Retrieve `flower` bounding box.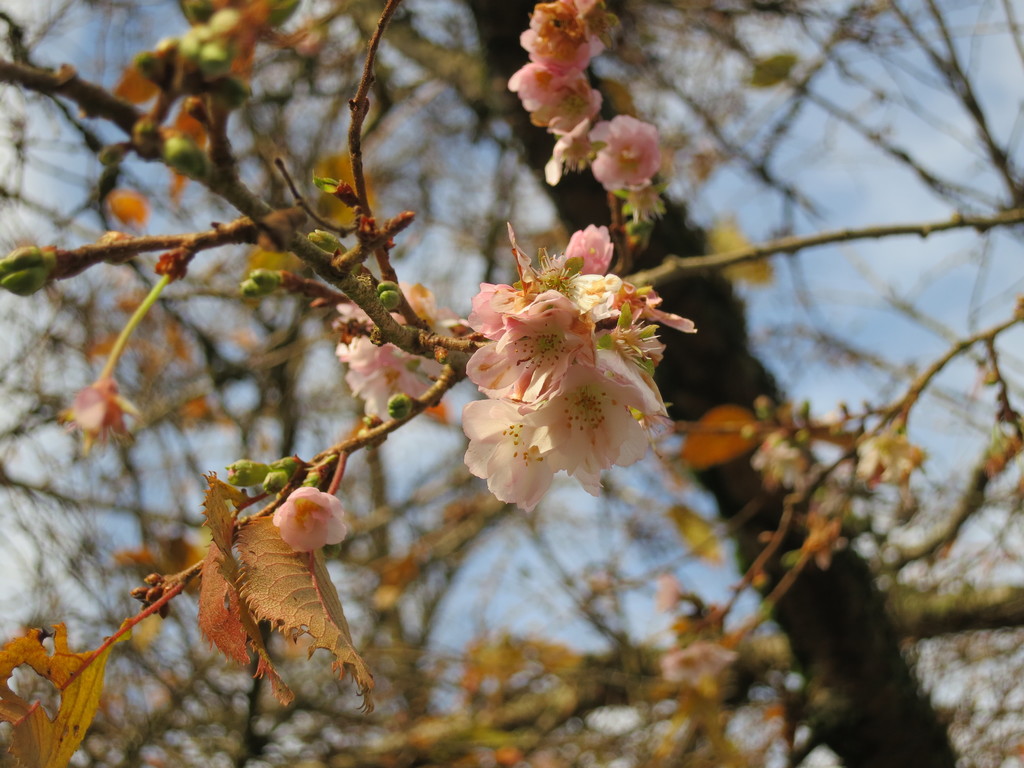
Bounding box: select_region(604, 119, 671, 193).
